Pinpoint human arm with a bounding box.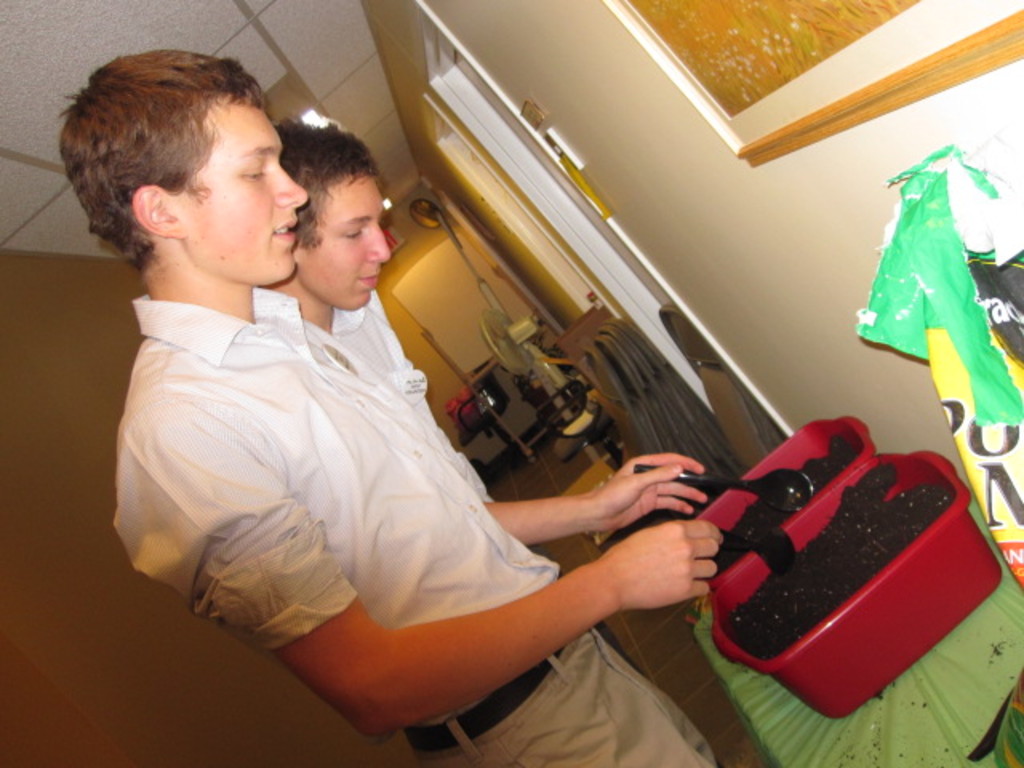
203, 411, 699, 717.
